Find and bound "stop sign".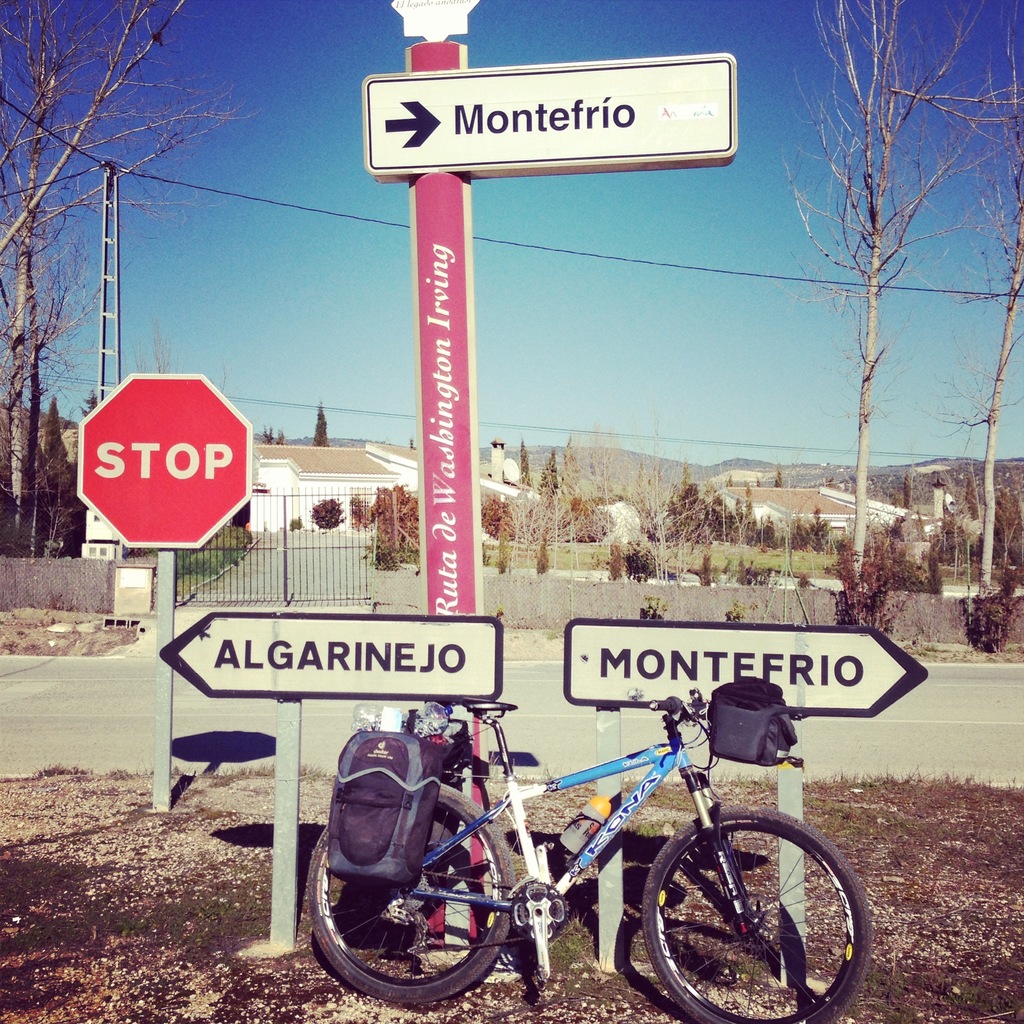
Bound: {"x1": 76, "y1": 370, "x2": 252, "y2": 554}.
